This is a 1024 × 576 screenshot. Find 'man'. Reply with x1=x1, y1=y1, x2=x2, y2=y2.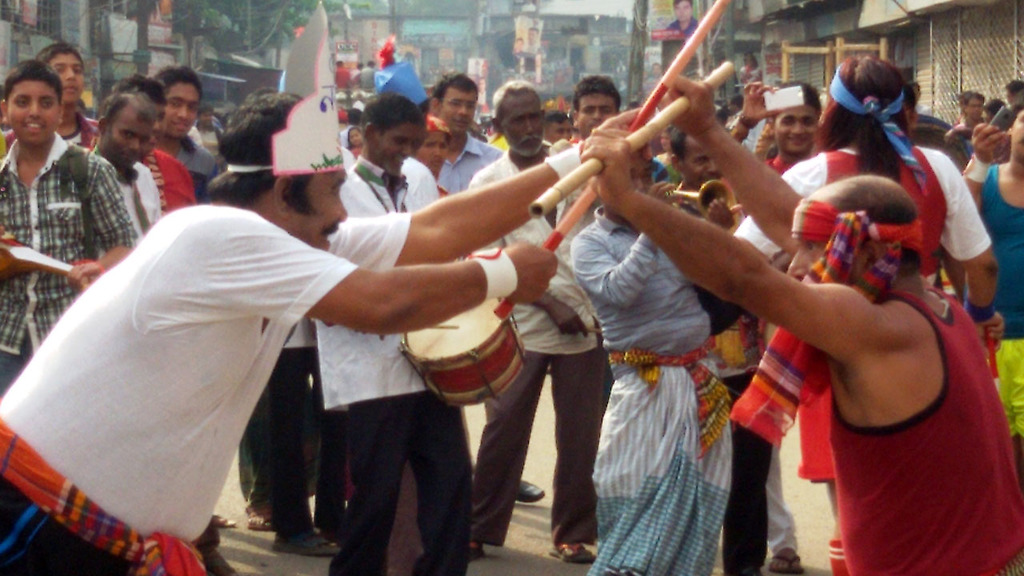
x1=84, y1=90, x2=158, y2=242.
